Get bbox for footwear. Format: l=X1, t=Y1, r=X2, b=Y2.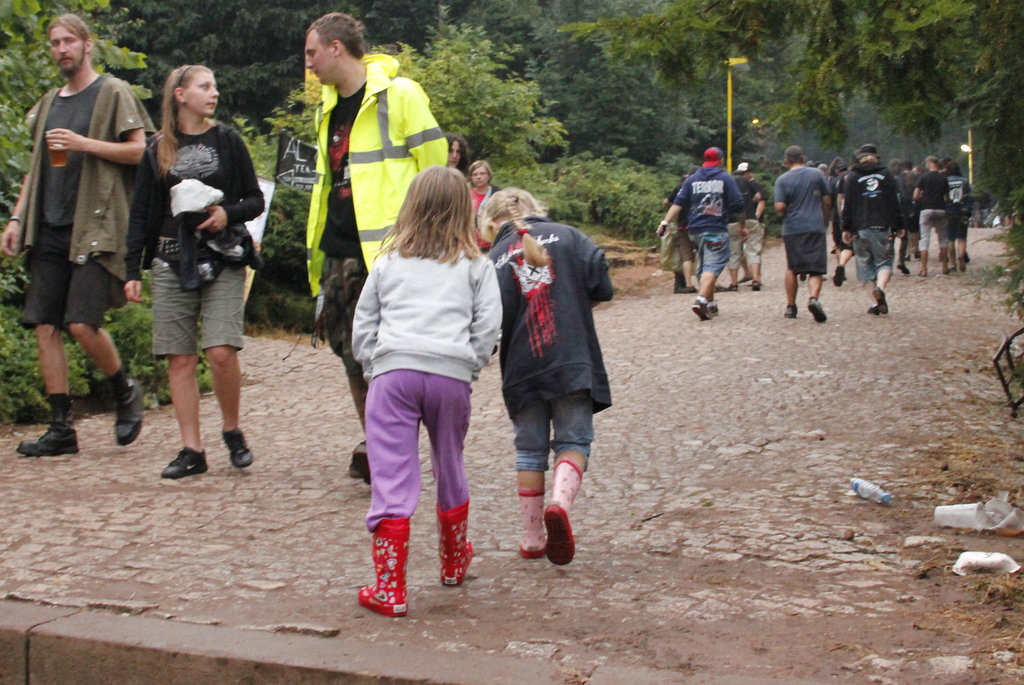
l=703, t=299, r=714, b=320.
